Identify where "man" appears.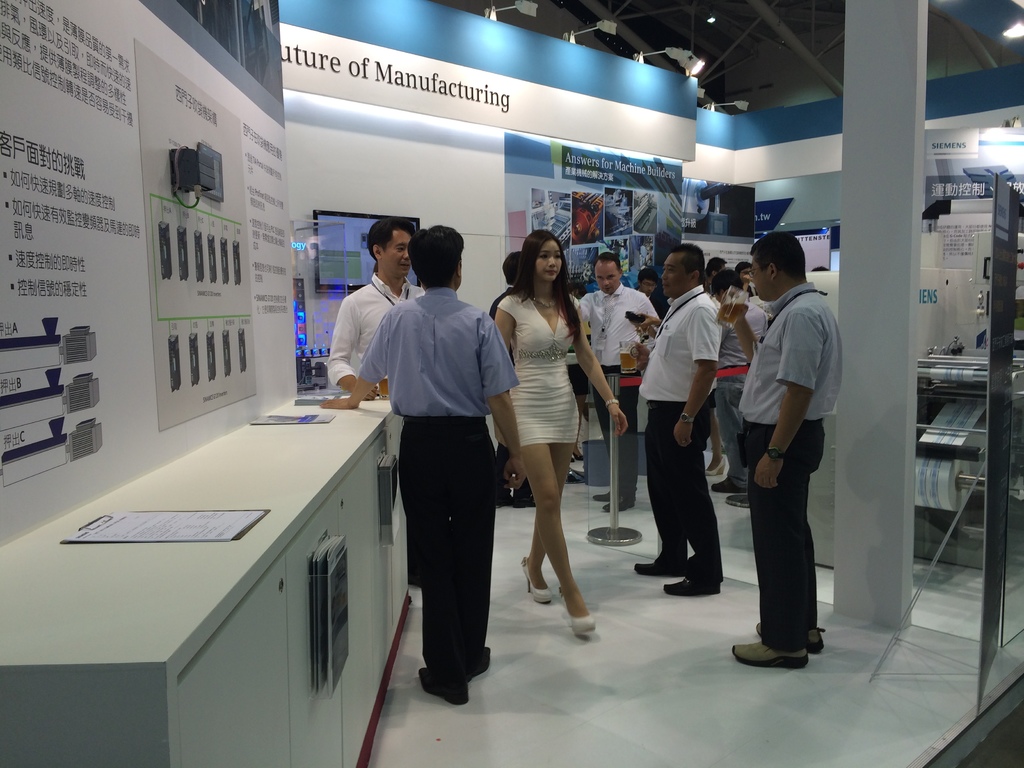
Appears at [733, 261, 759, 297].
